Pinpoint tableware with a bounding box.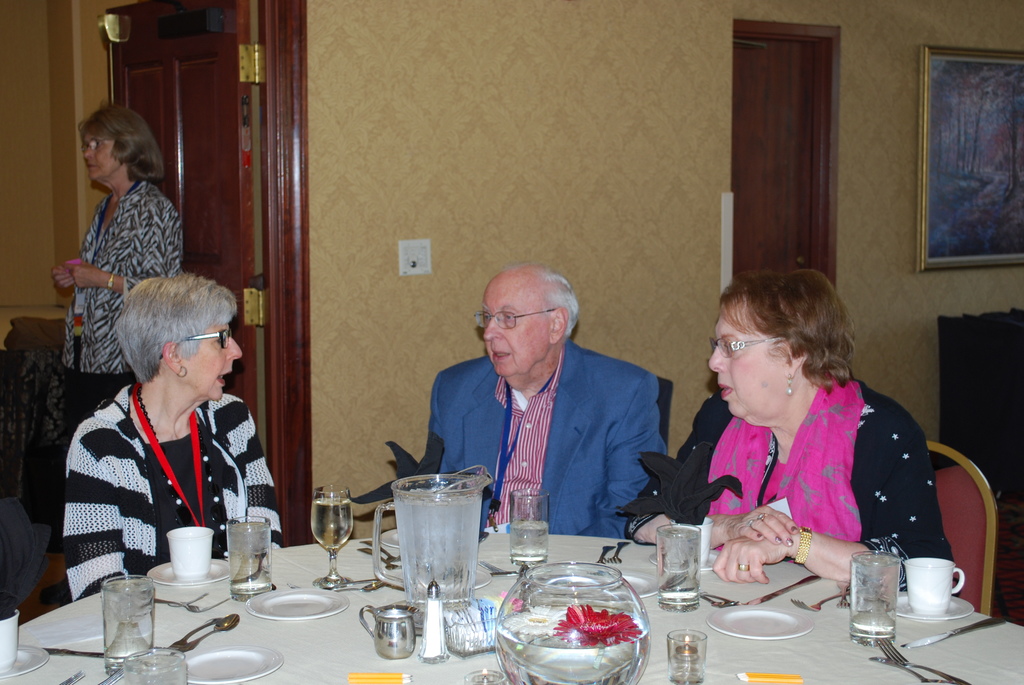
BBox(891, 595, 973, 621).
